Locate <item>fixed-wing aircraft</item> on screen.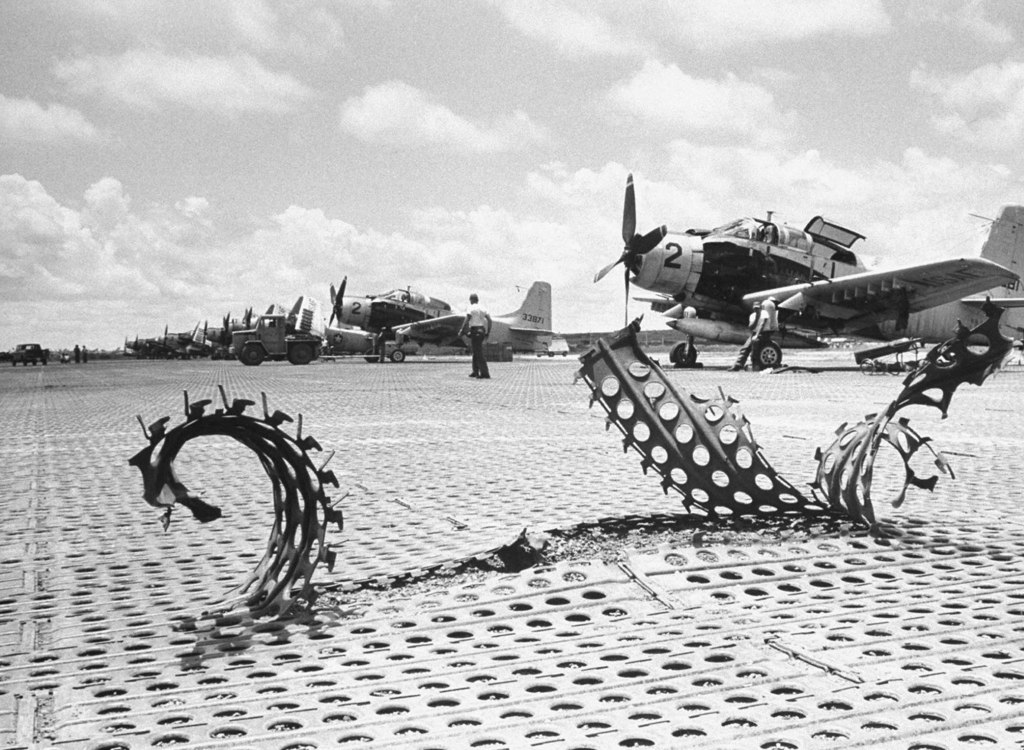
On screen at [x1=566, y1=186, x2=1013, y2=376].
